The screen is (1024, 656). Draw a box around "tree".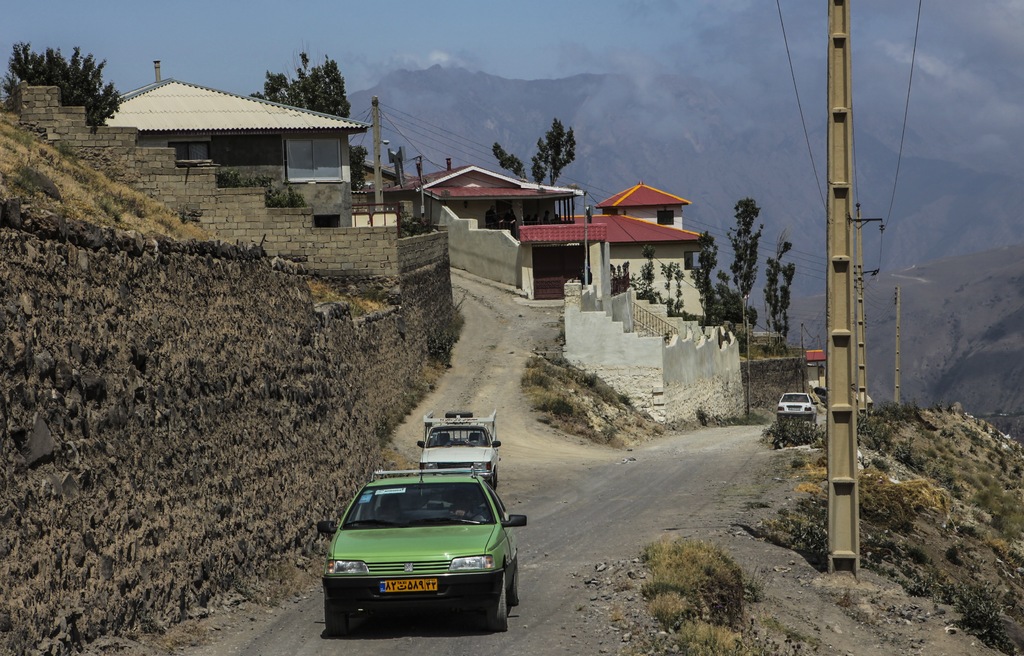
(left=528, top=156, right=550, bottom=185).
